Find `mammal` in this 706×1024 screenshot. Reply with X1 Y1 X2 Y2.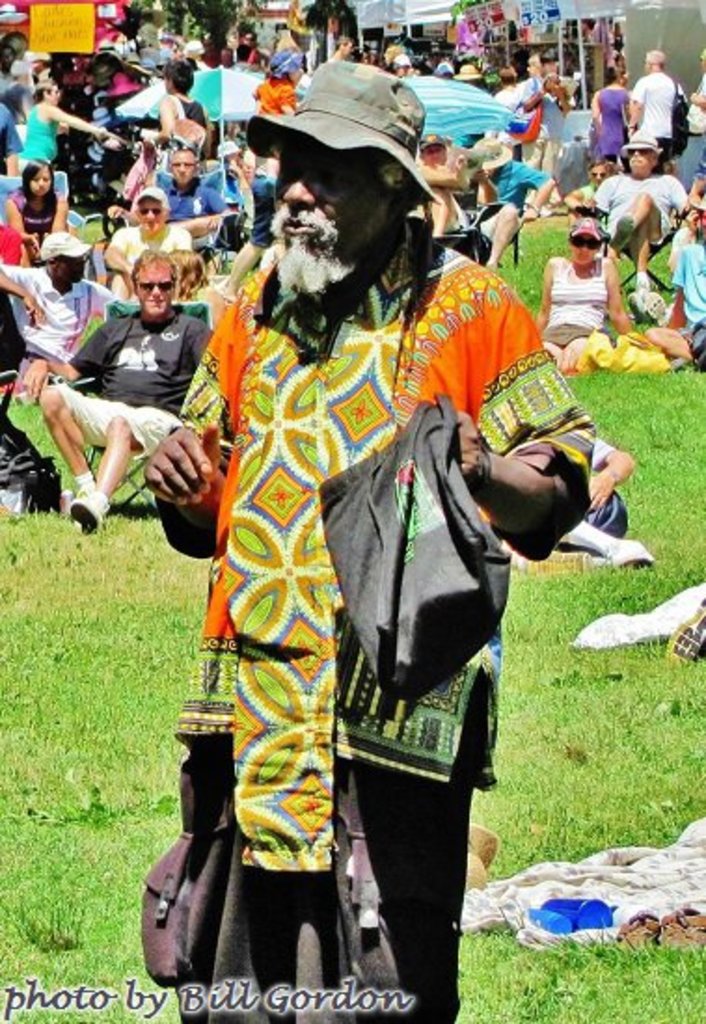
529 71 607 194.
